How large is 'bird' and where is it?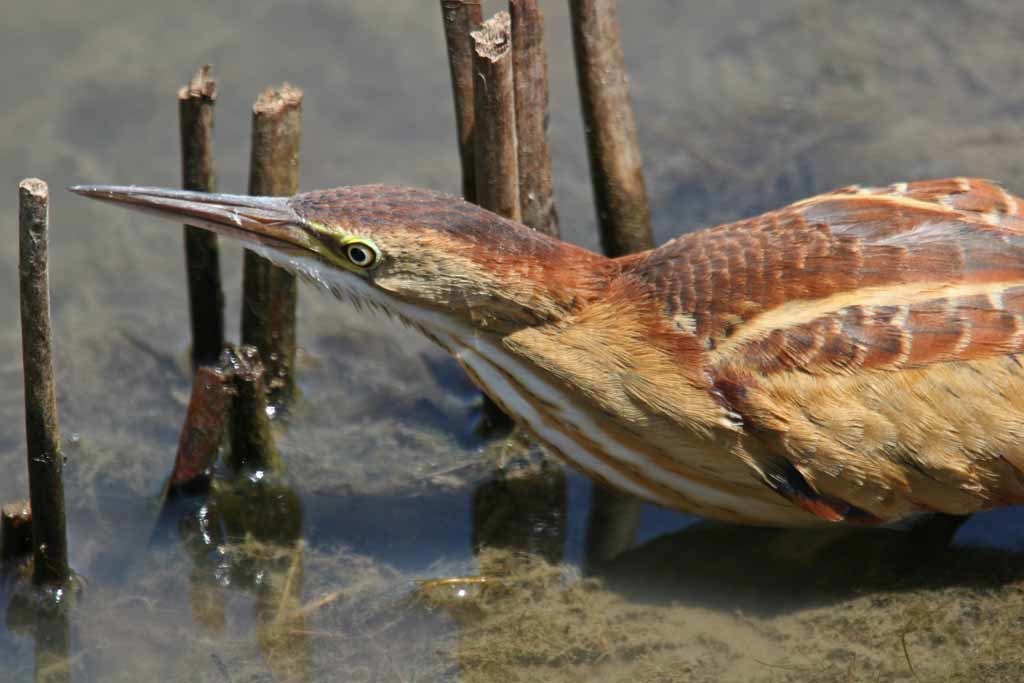
Bounding box: pyautogui.locateOnScreen(65, 149, 1023, 601).
